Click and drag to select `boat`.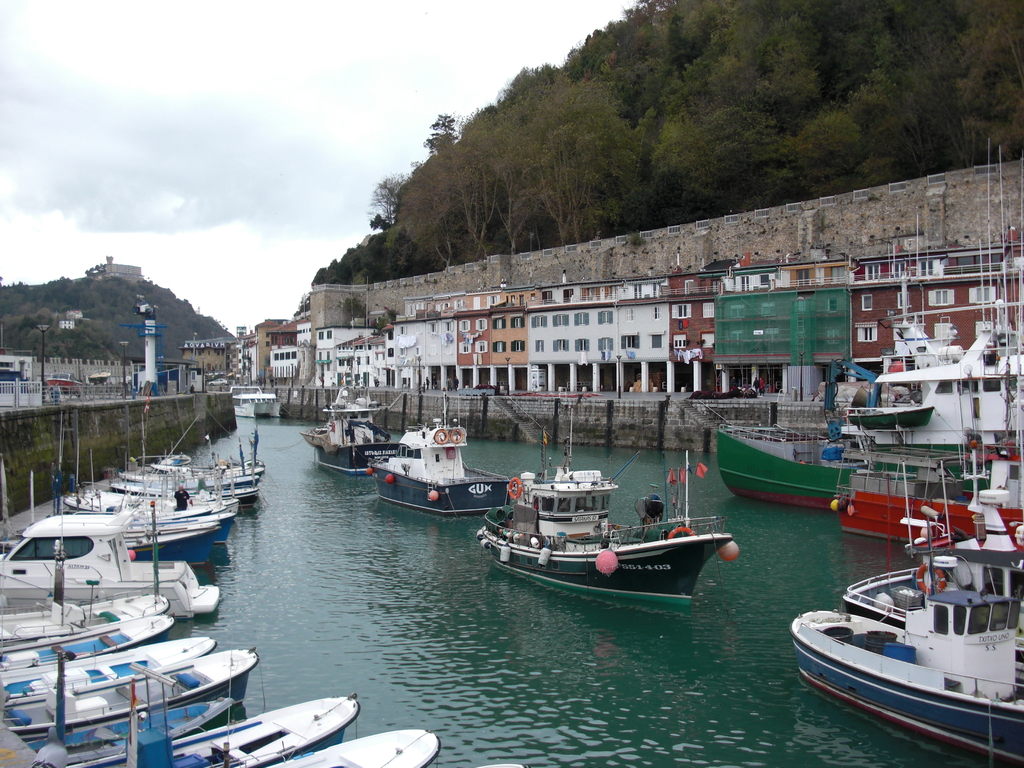
Selection: Rect(483, 403, 733, 603).
